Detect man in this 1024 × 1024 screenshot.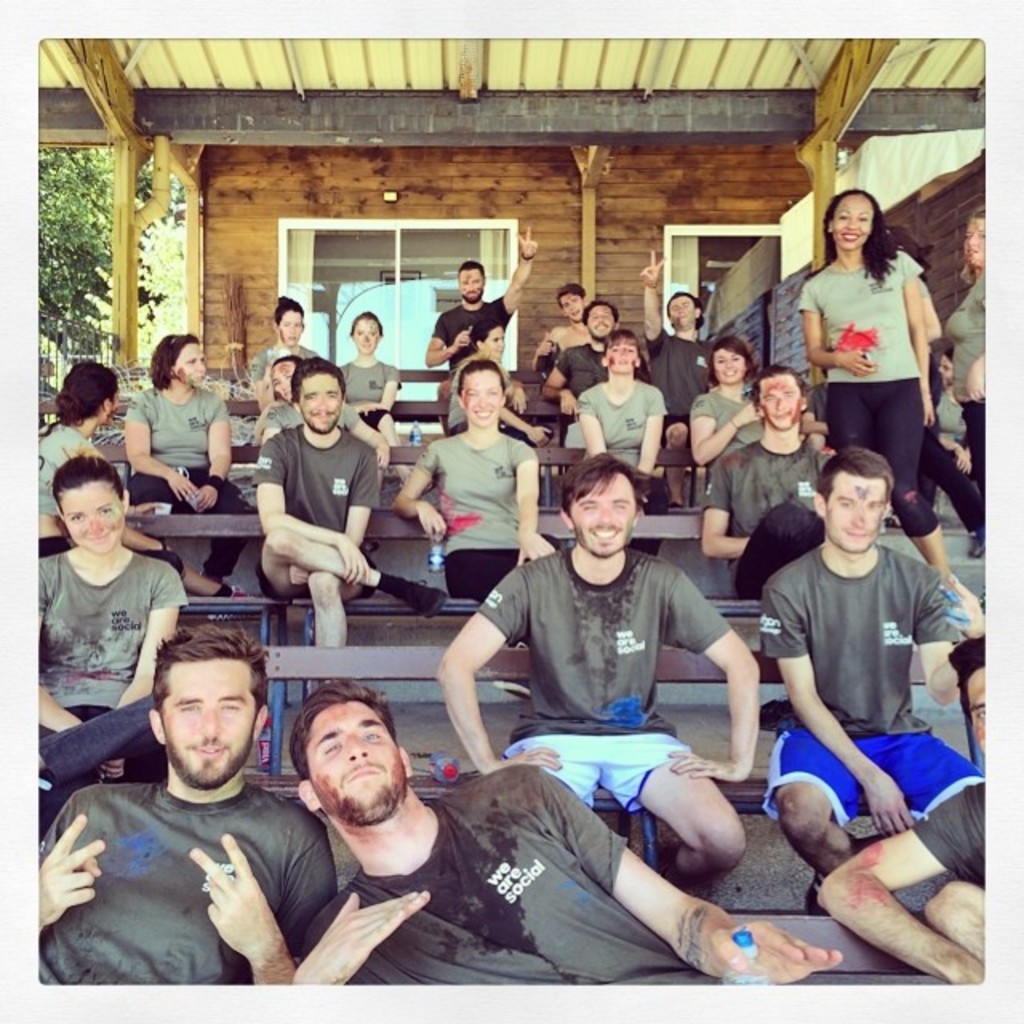
Detection: [x1=538, y1=299, x2=646, y2=464].
